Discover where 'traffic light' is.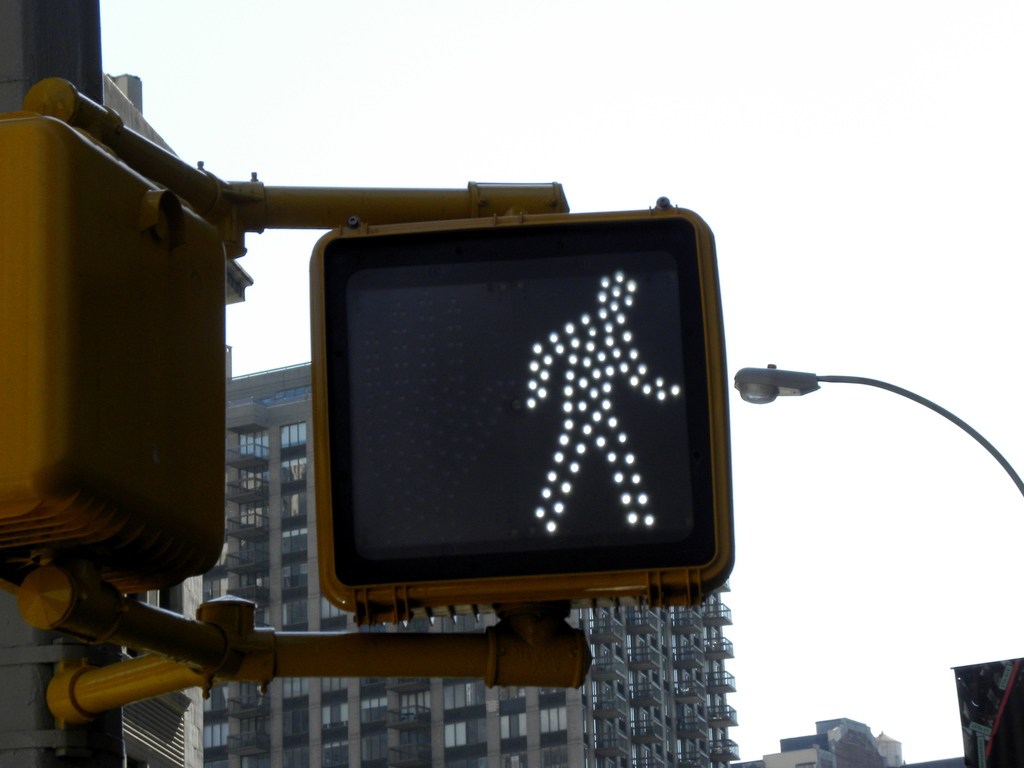
Discovered at l=305, t=189, r=736, b=620.
